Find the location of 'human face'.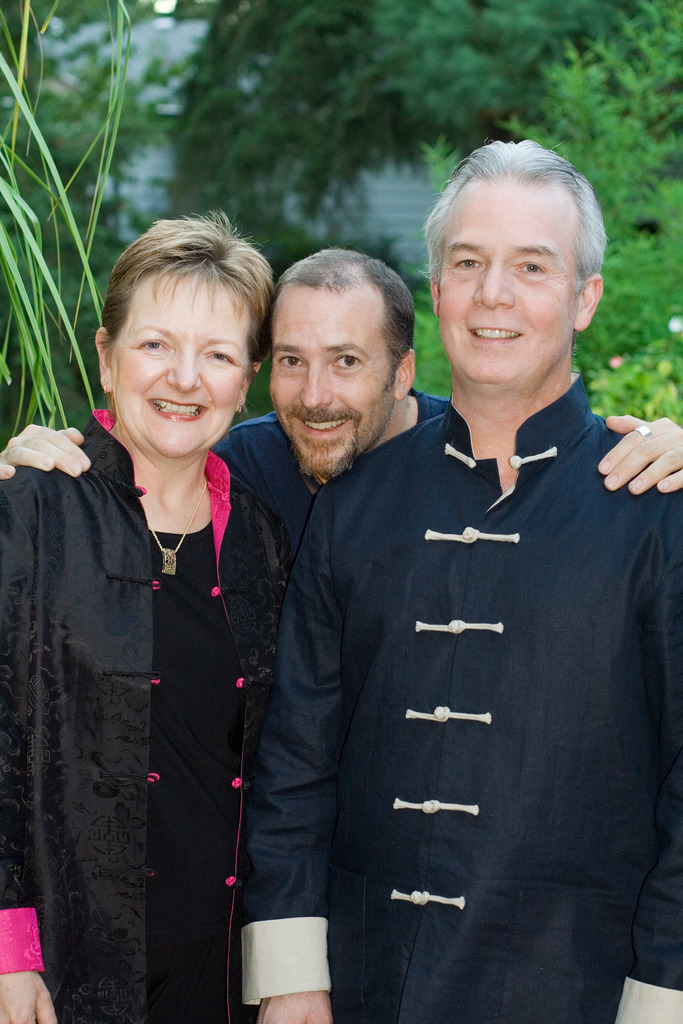
Location: (272,298,393,467).
